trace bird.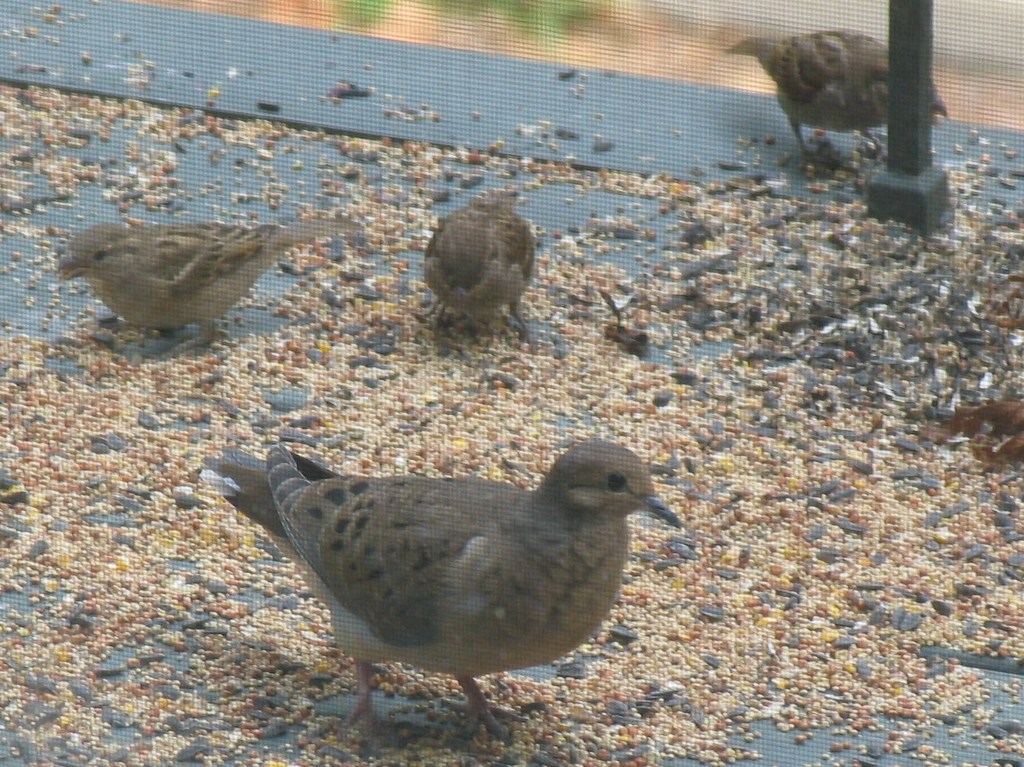
Traced to box(720, 20, 952, 159).
